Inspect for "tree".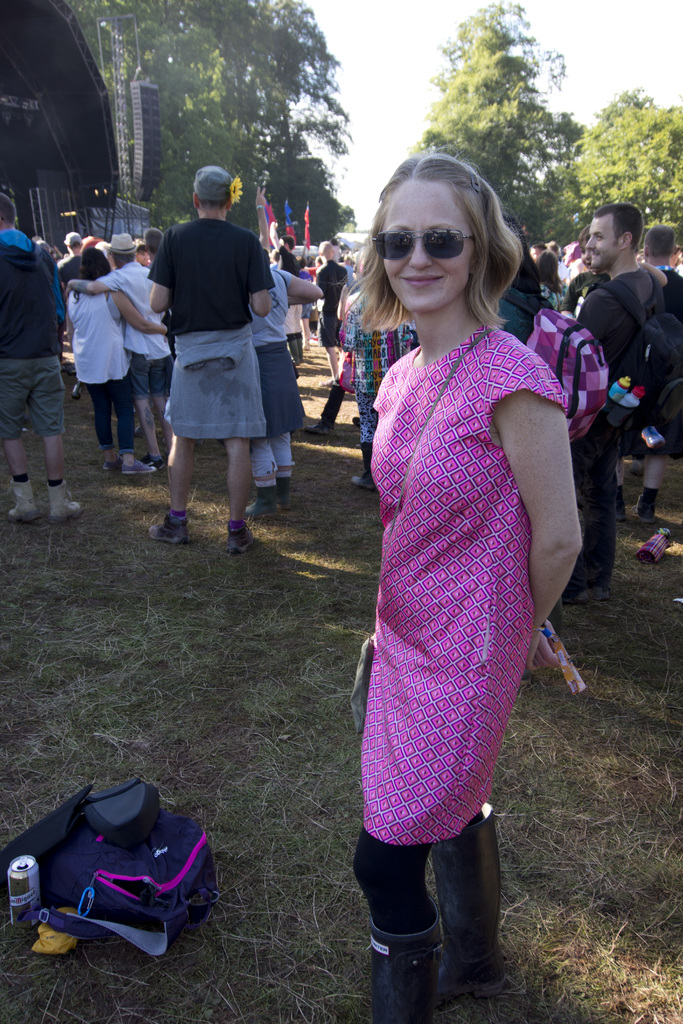
Inspection: <box>541,84,682,252</box>.
